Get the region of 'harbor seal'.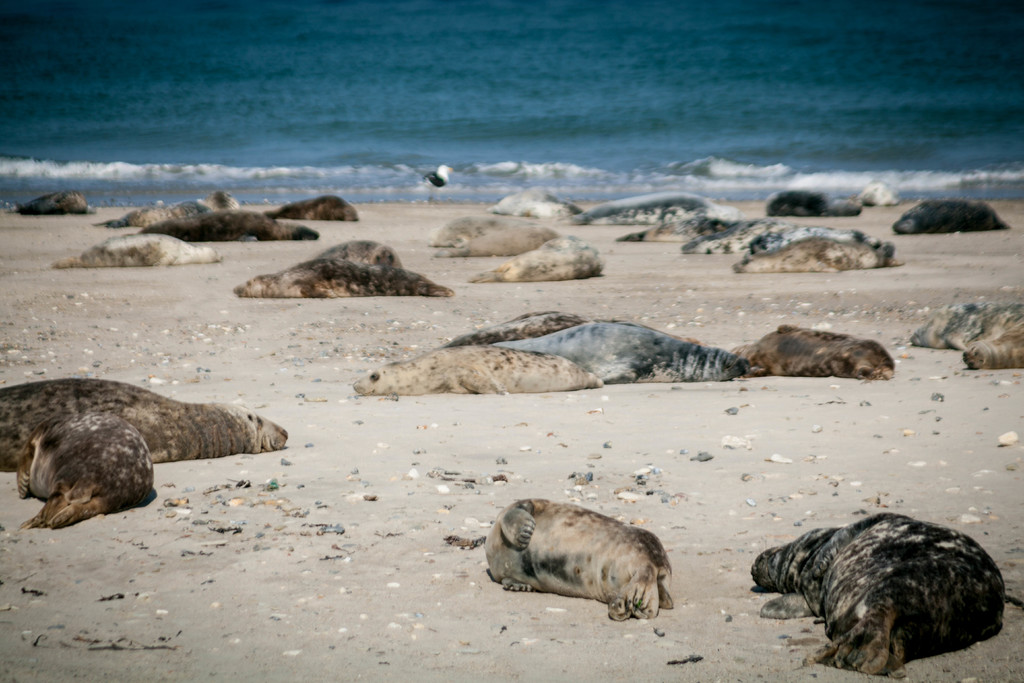
0/377/299/466.
